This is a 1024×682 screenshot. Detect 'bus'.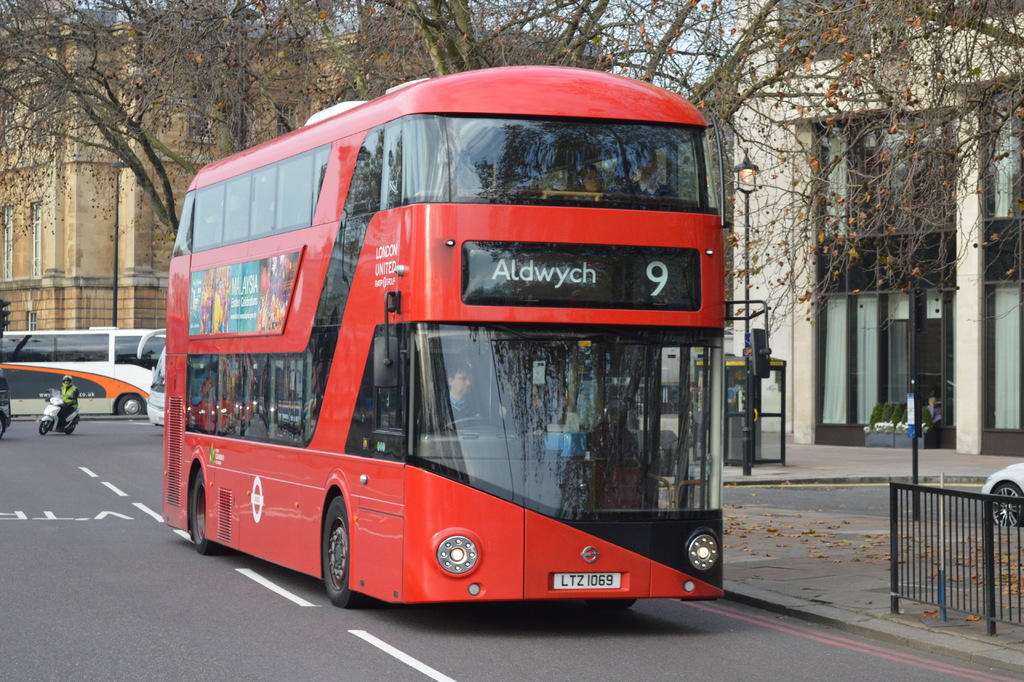
(x1=161, y1=66, x2=775, y2=611).
